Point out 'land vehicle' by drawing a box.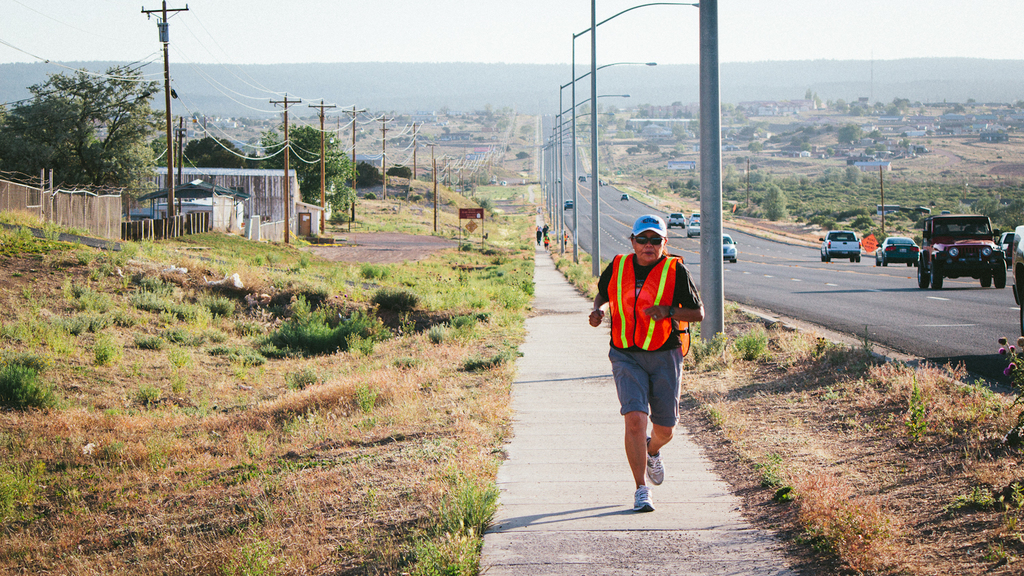
[619,192,631,202].
